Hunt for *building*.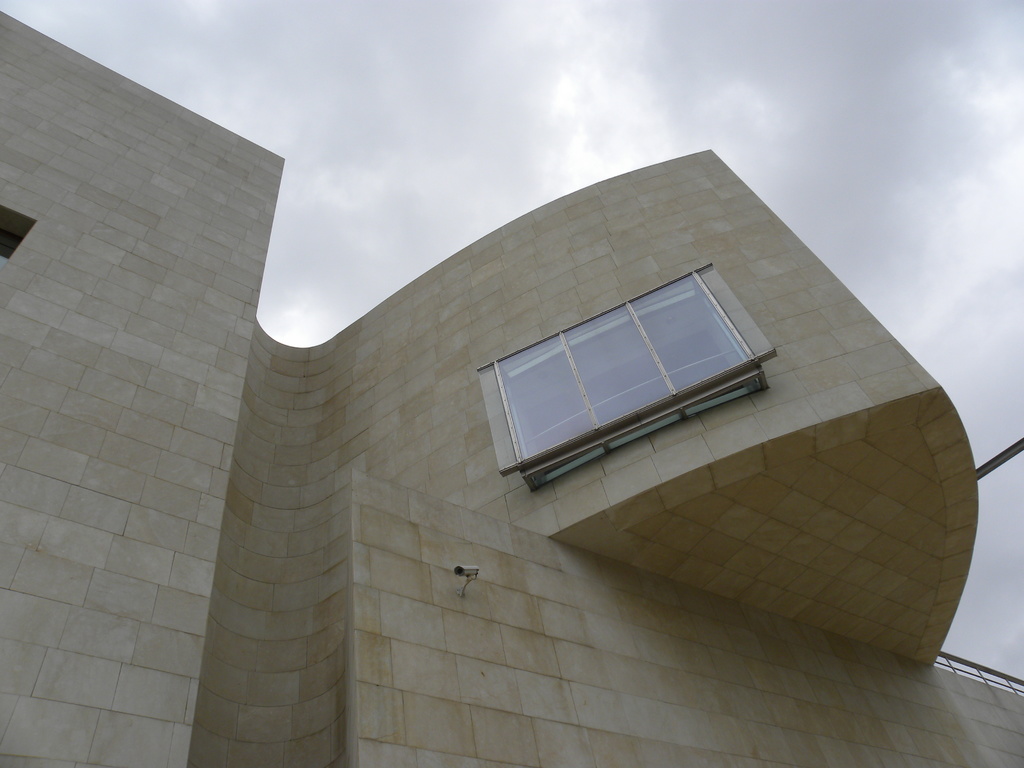
Hunted down at [left=0, top=13, right=1023, bottom=767].
